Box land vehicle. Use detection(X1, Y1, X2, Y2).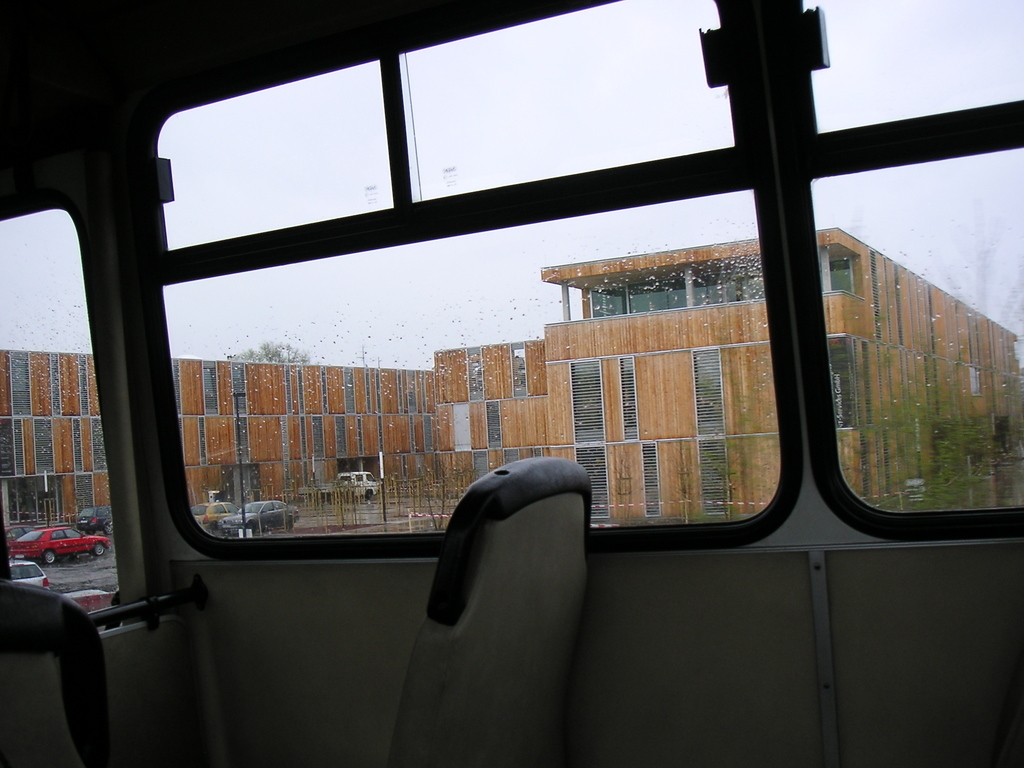
detection(297, 471, 380, 503).
